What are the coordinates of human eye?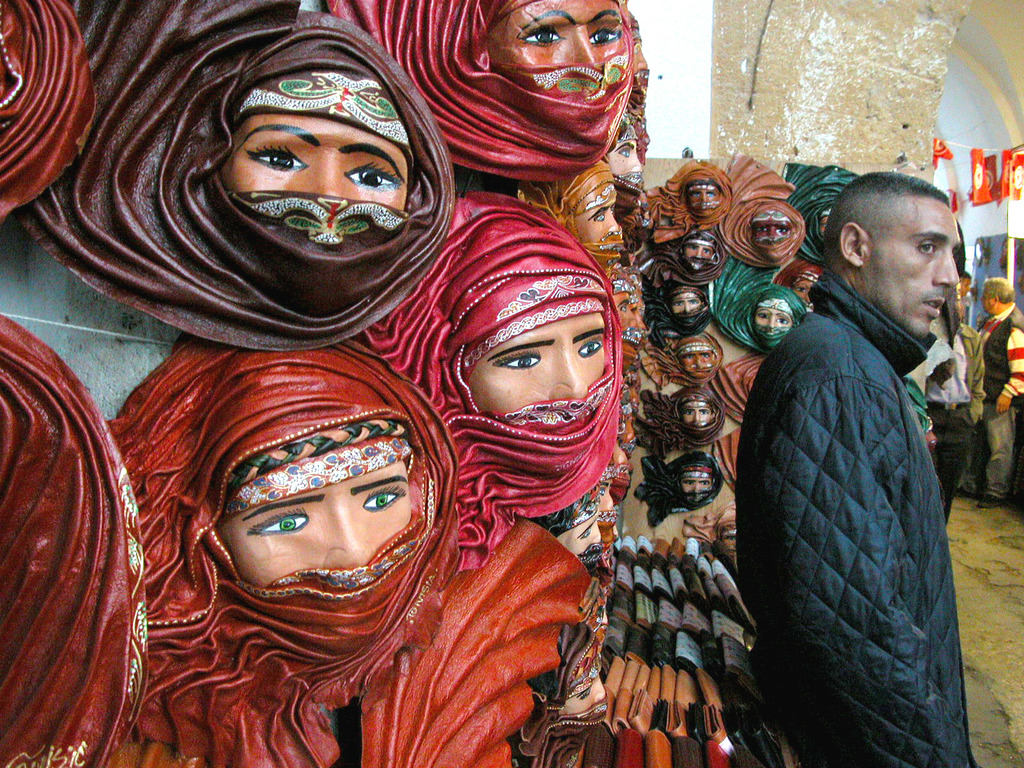
detection(591, 22, 624, 46).
